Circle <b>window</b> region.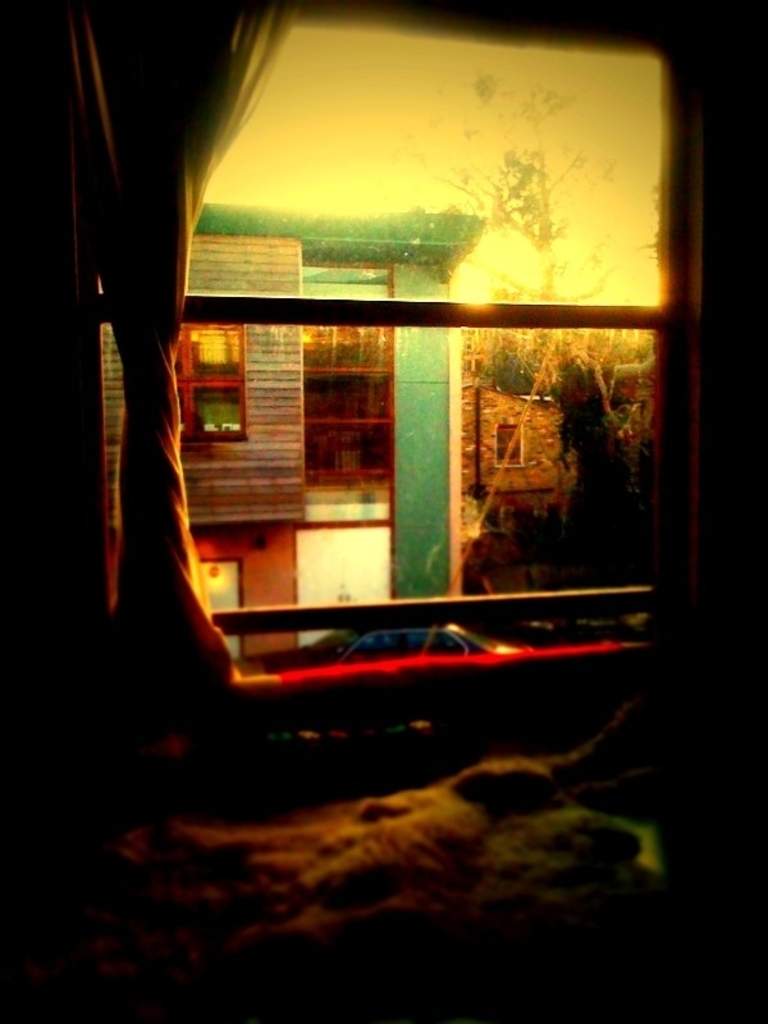
Region: [left=494, top=425, right=530, bottom=465].
